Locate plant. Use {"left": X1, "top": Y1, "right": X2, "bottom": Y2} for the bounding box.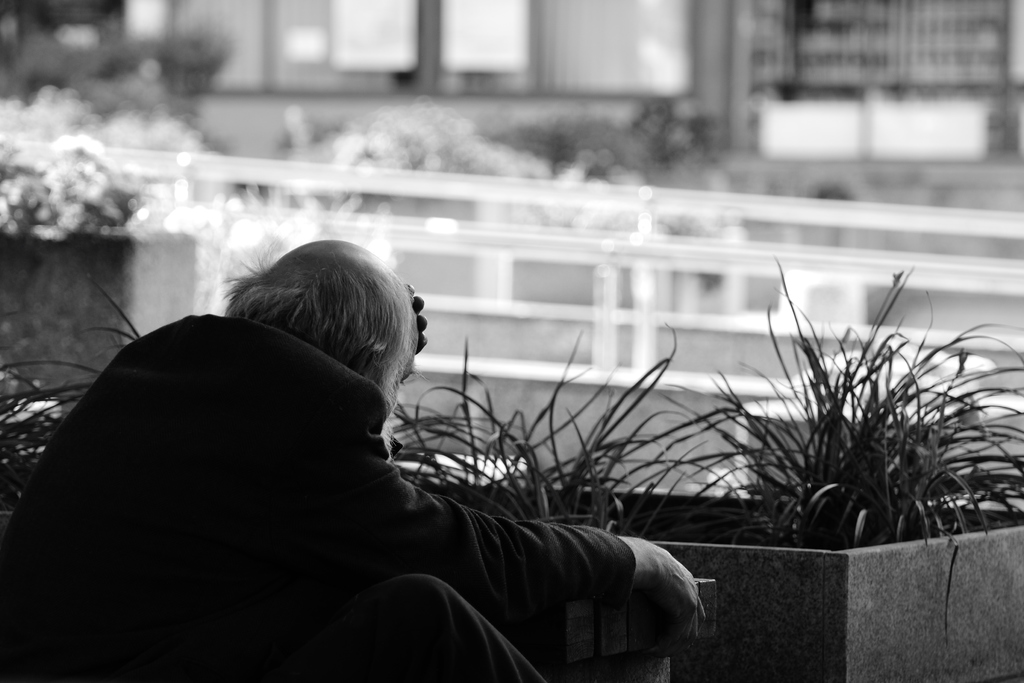
{"left": 488, "top": 80, "right": 663, "bottom": 181}.
